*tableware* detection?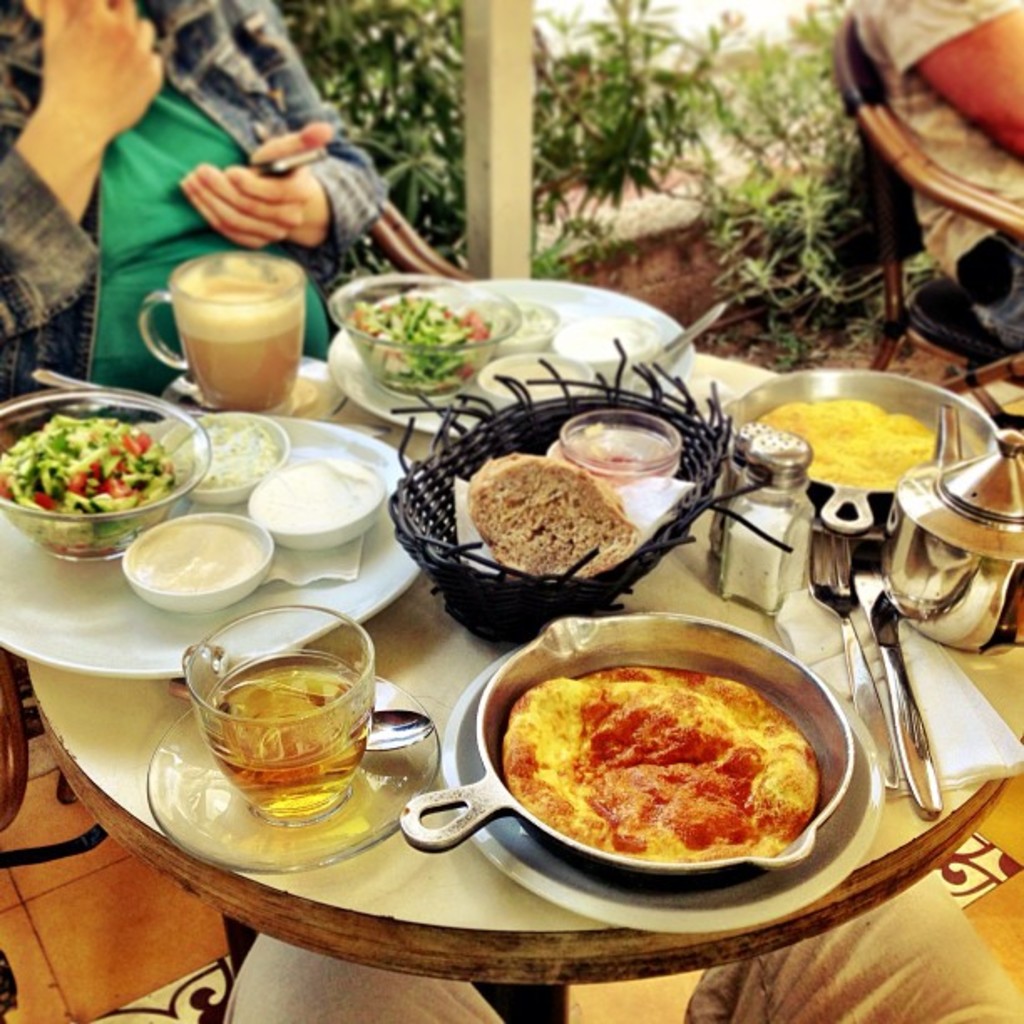
pyautogui.locateOnScreen(0, 408, 428, 679)
